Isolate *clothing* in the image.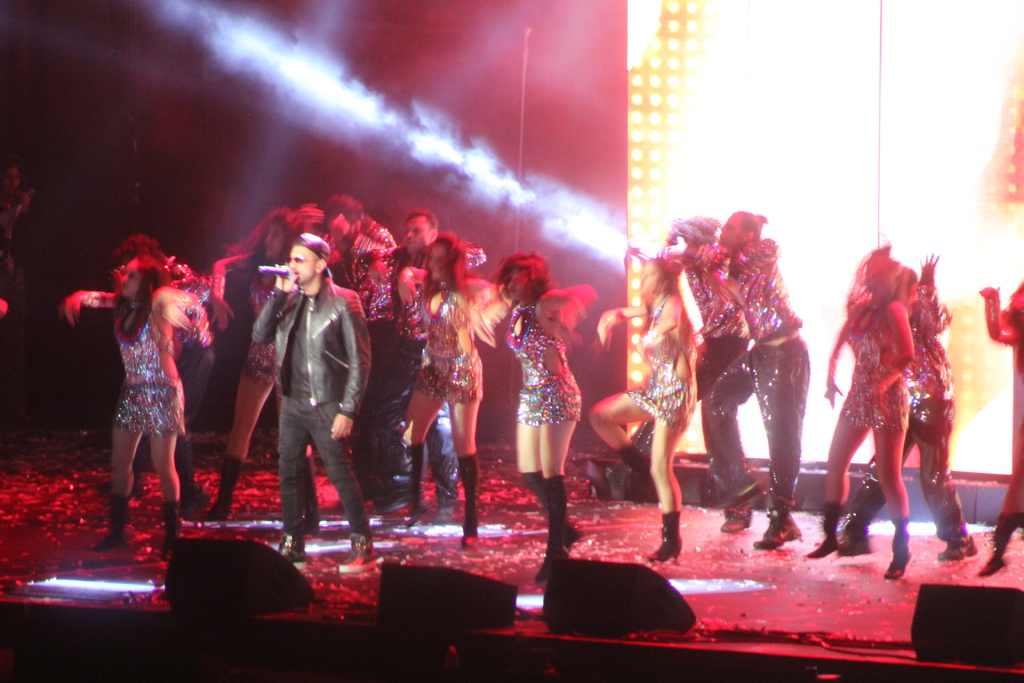
Isolated region: (left=239, top=273, right=295, bottom=383).
